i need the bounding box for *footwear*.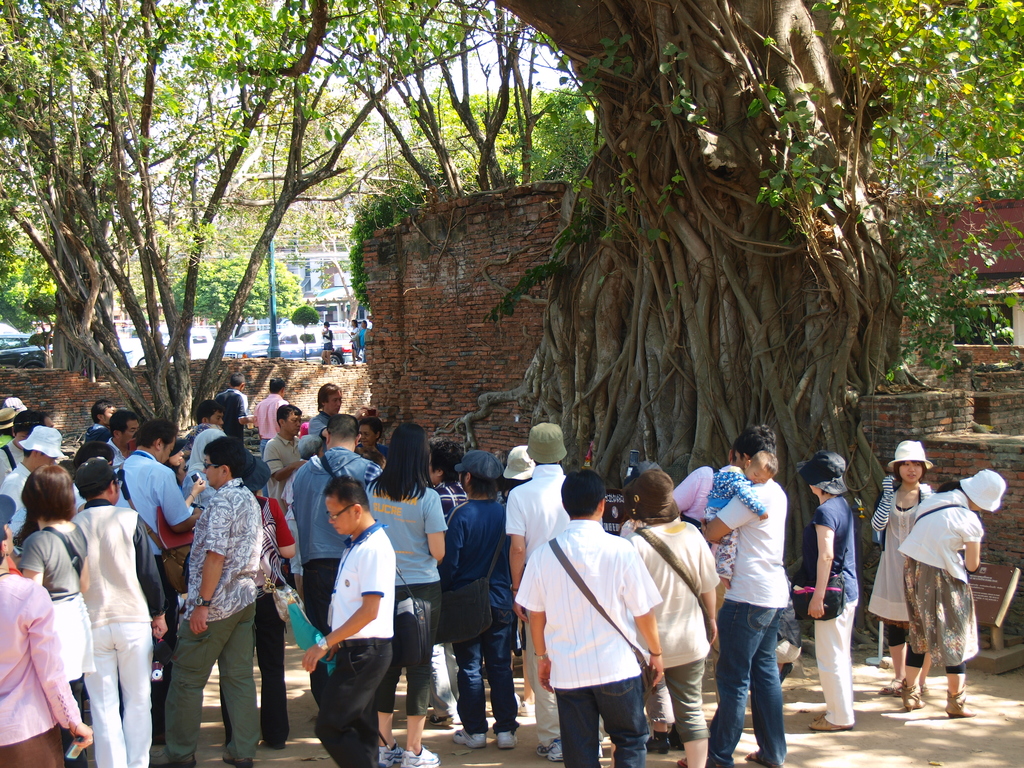
Here it is: 649, 733, 673, 755.
